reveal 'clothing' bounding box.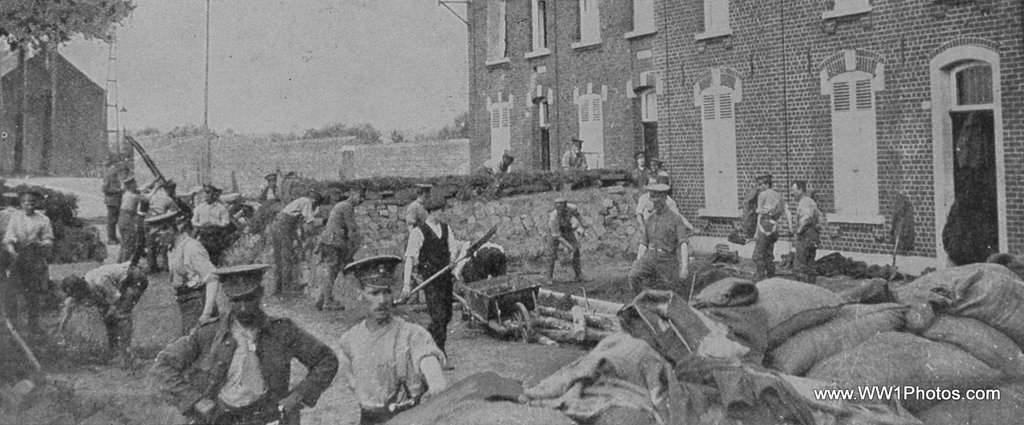
Revealed: BBox(461, 239, 504, 318).
